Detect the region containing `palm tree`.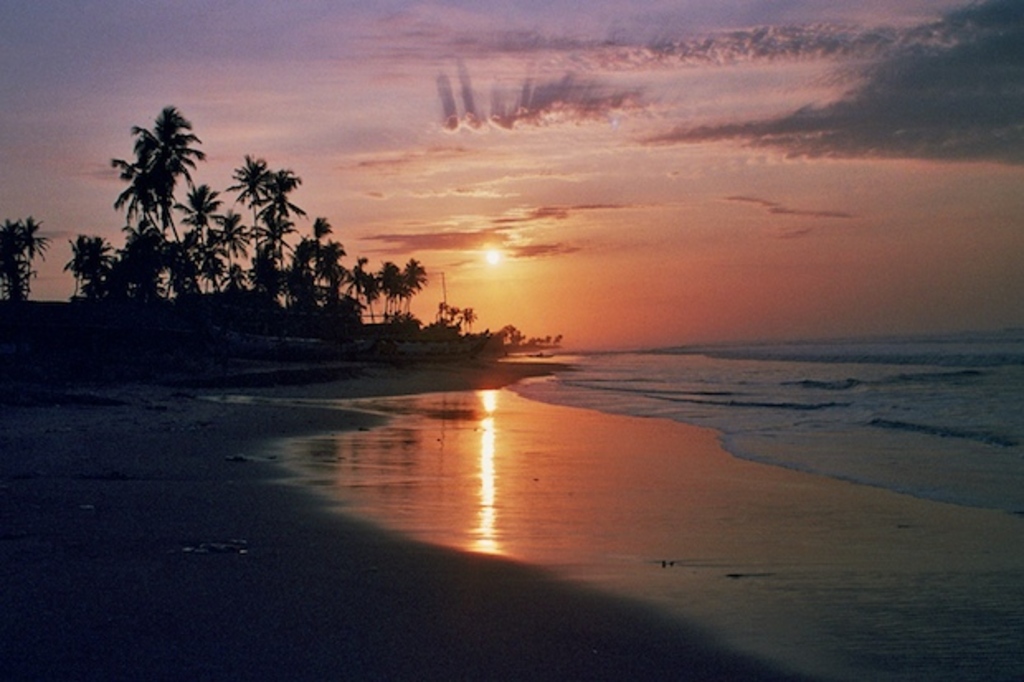
[x1=178, y1=182, x2=226, y2=327].
